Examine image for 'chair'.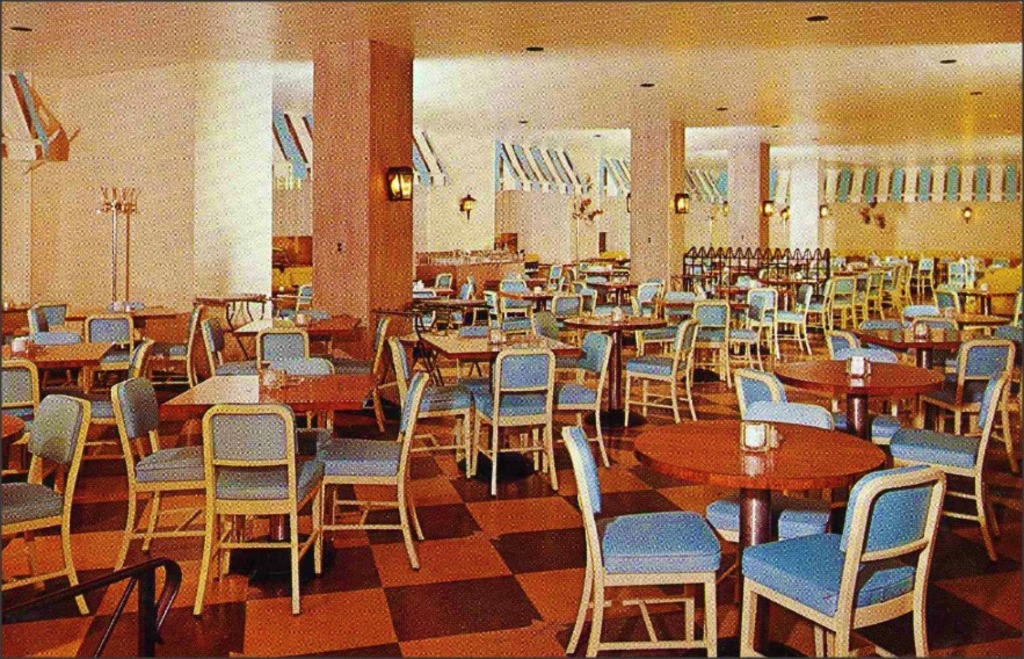
Examination result: bbox(934, 284, 959, 313).
